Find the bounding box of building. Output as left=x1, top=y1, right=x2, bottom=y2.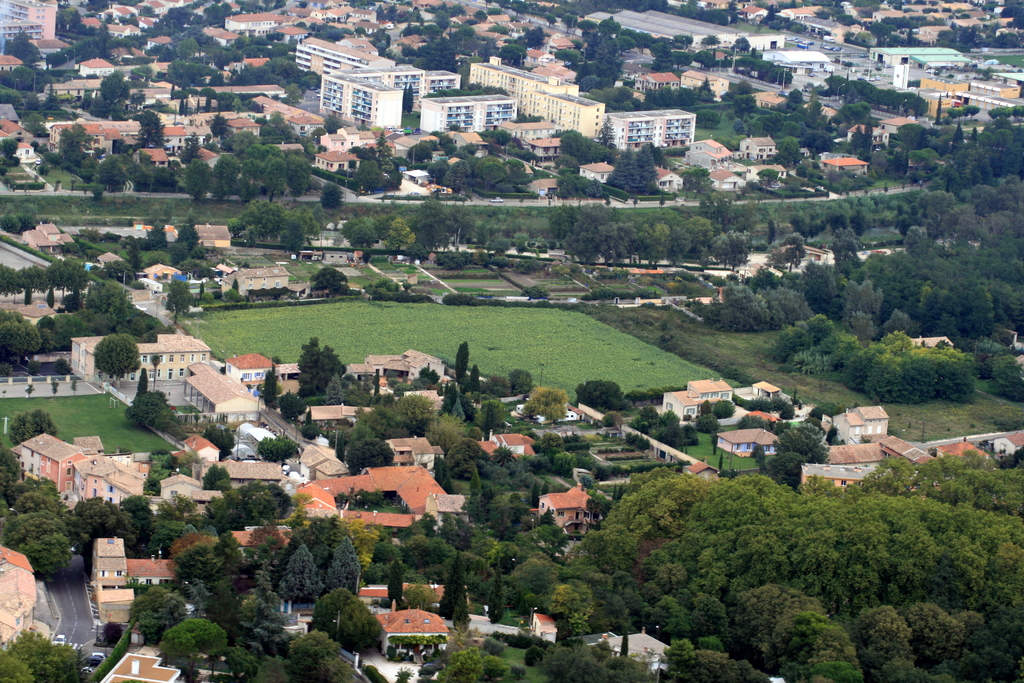
left=225, top=117, right=261, bottom=138.
